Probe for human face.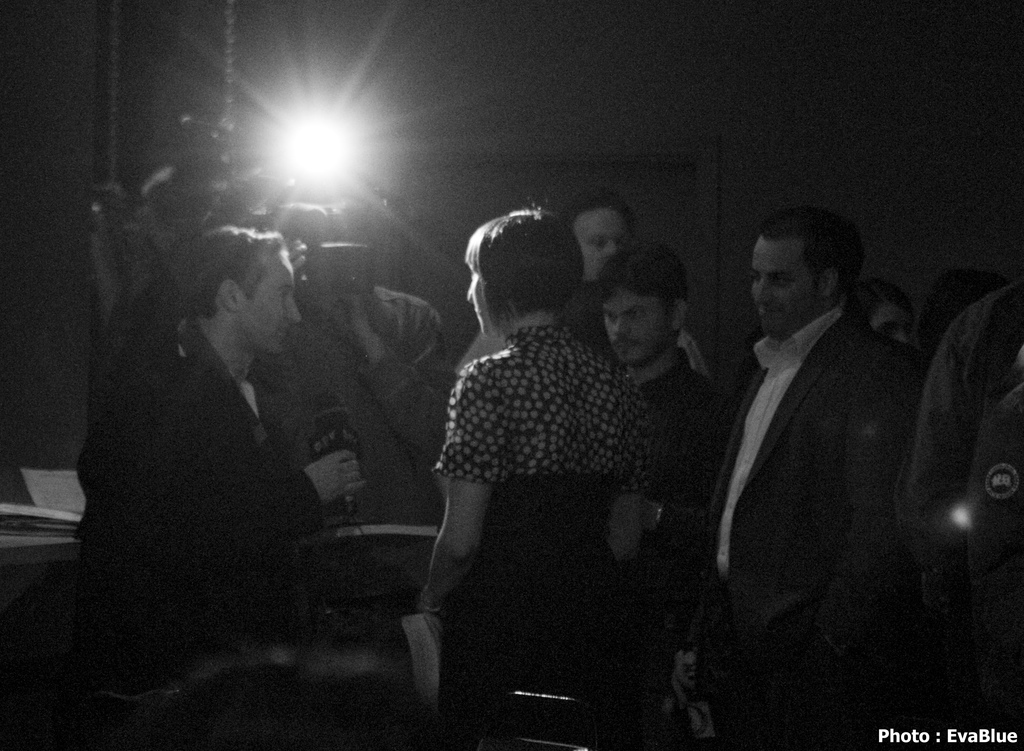
Probe result: BBox(876, 307, 908, 345).
